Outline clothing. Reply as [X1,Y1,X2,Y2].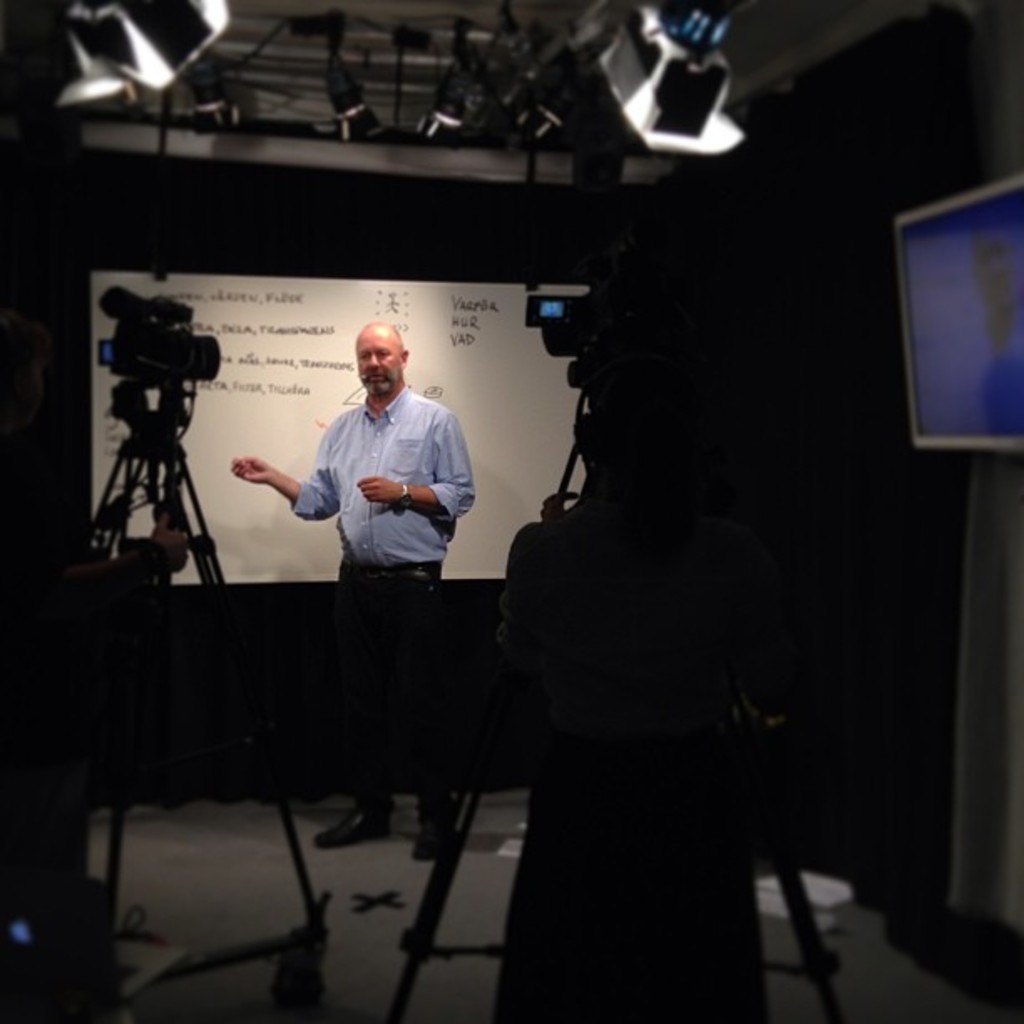
[279,392,475,569].
